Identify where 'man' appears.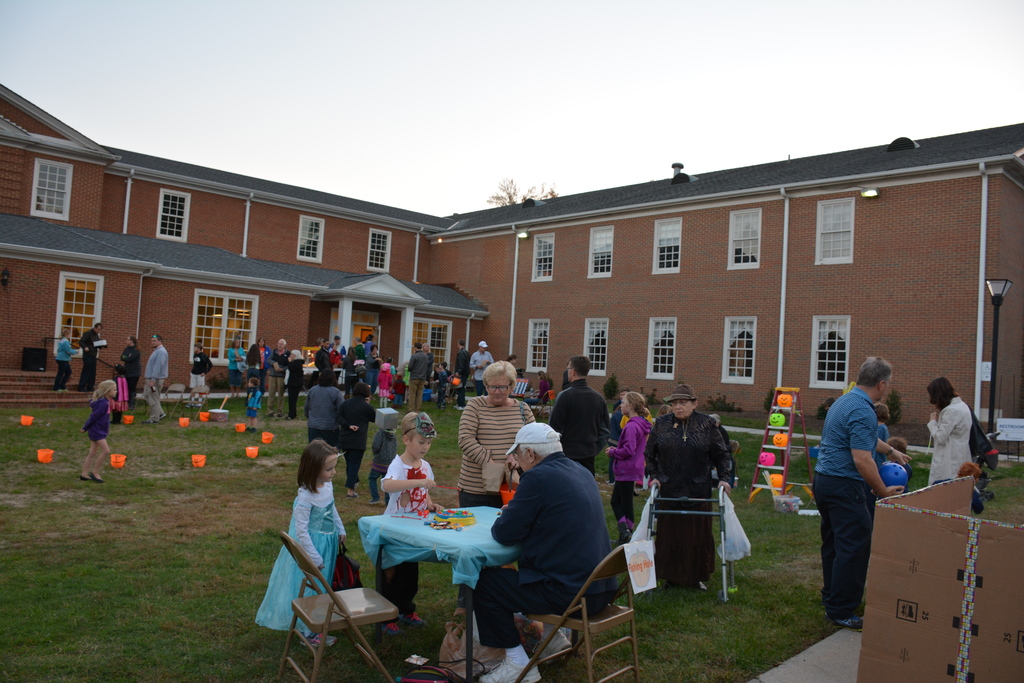
Appears at crop(455, 338, 468, 409).
